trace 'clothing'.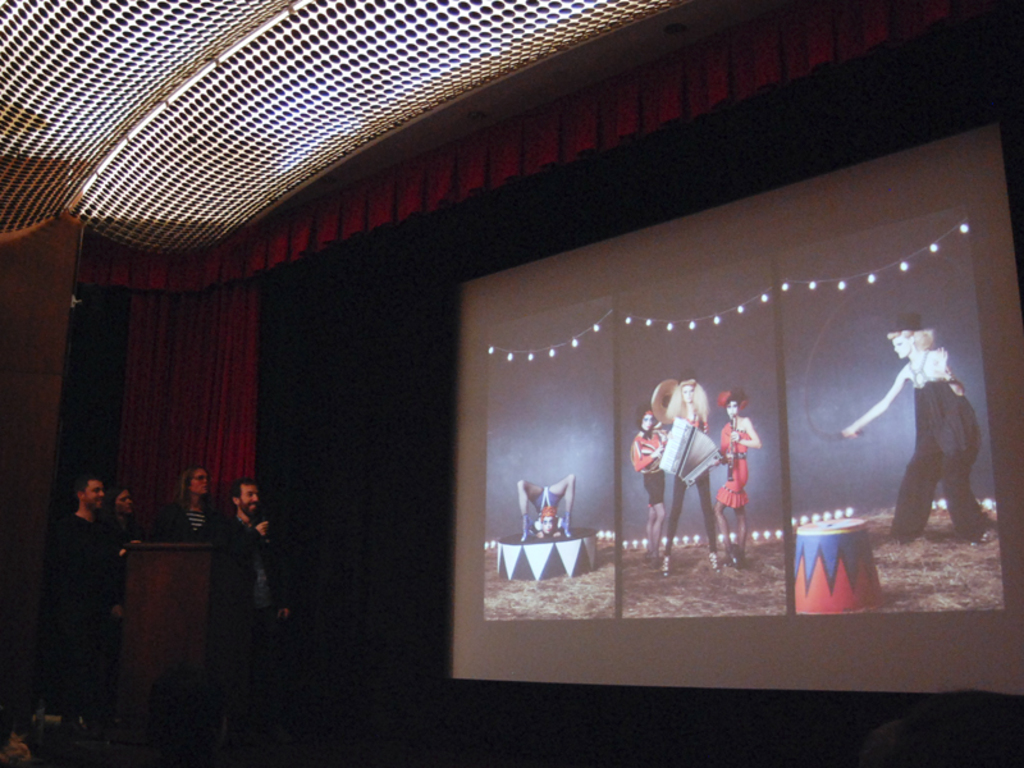
Traced to x1=716, y1=422, x2=750, y2=511.
